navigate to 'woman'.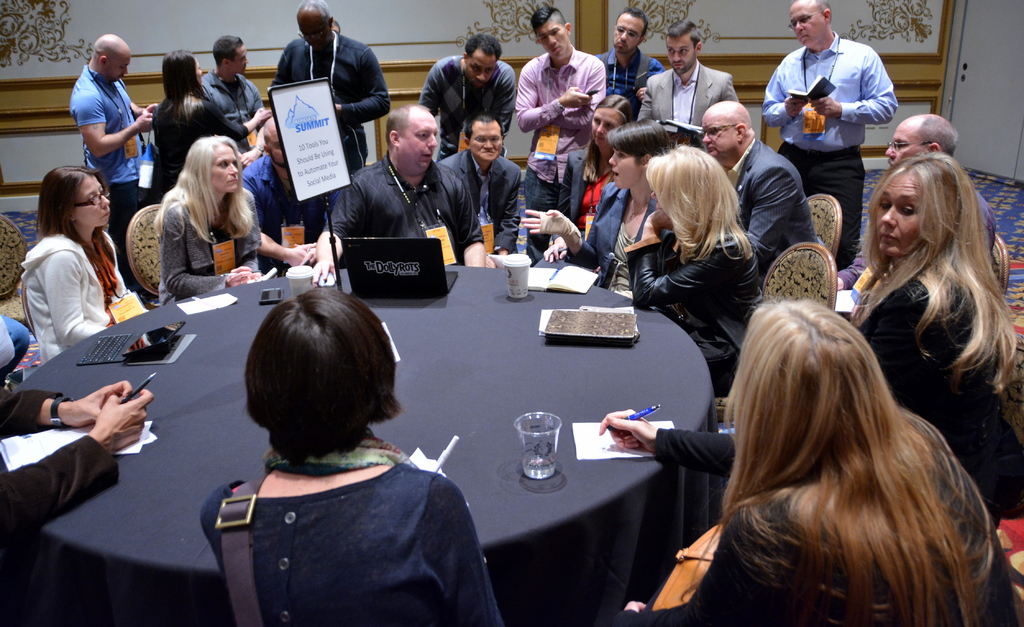
Navigation target: locate(536, 94, 643, 263).
